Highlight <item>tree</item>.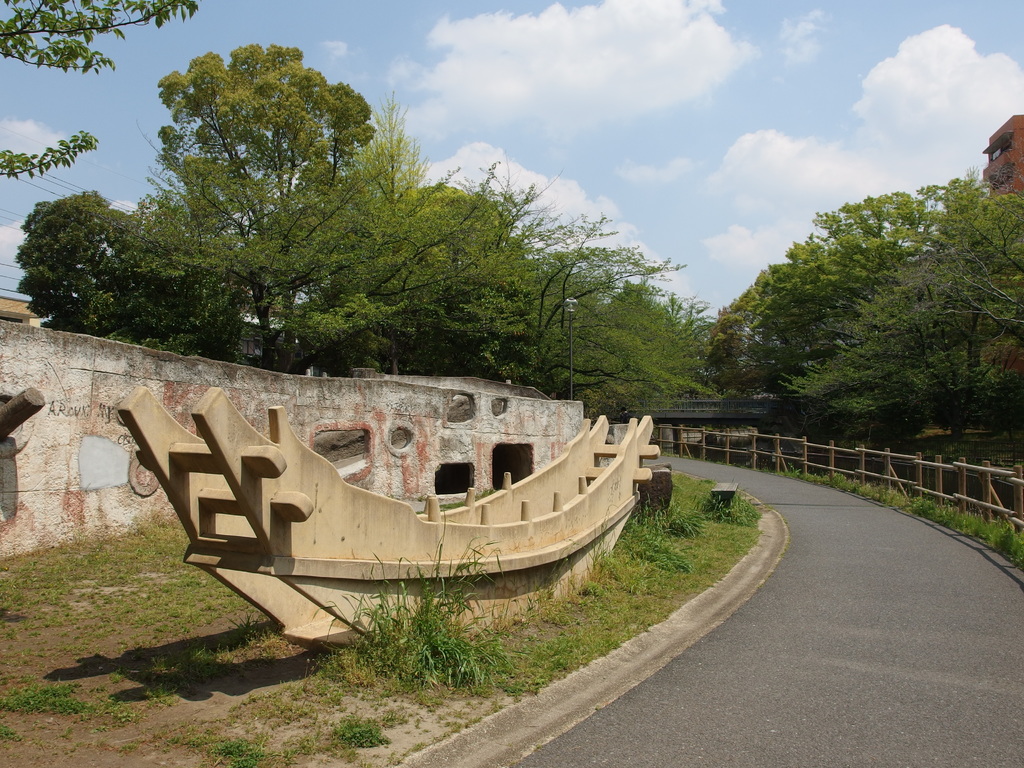
Highlighted region: box=[0, 129, 100, 179].
